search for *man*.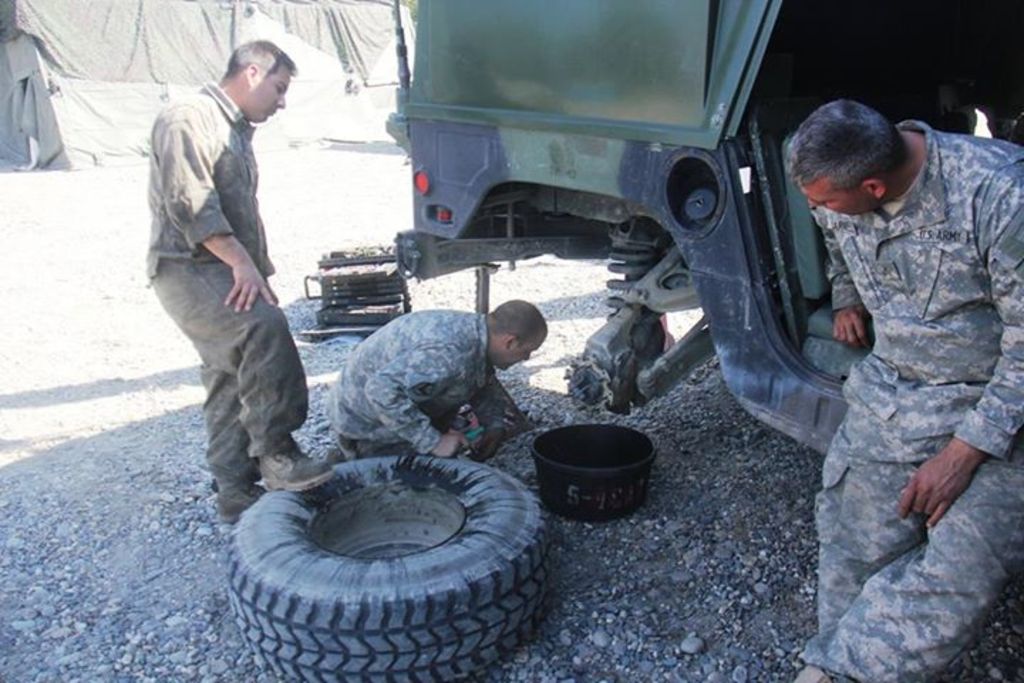
Found at detection(132, 20, 317, 518).
